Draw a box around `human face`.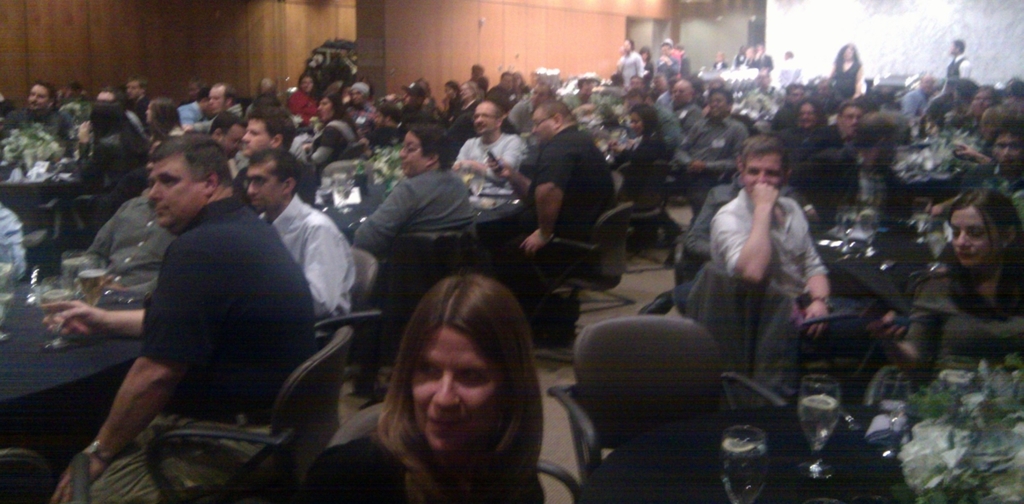
992/125/1023/170.
